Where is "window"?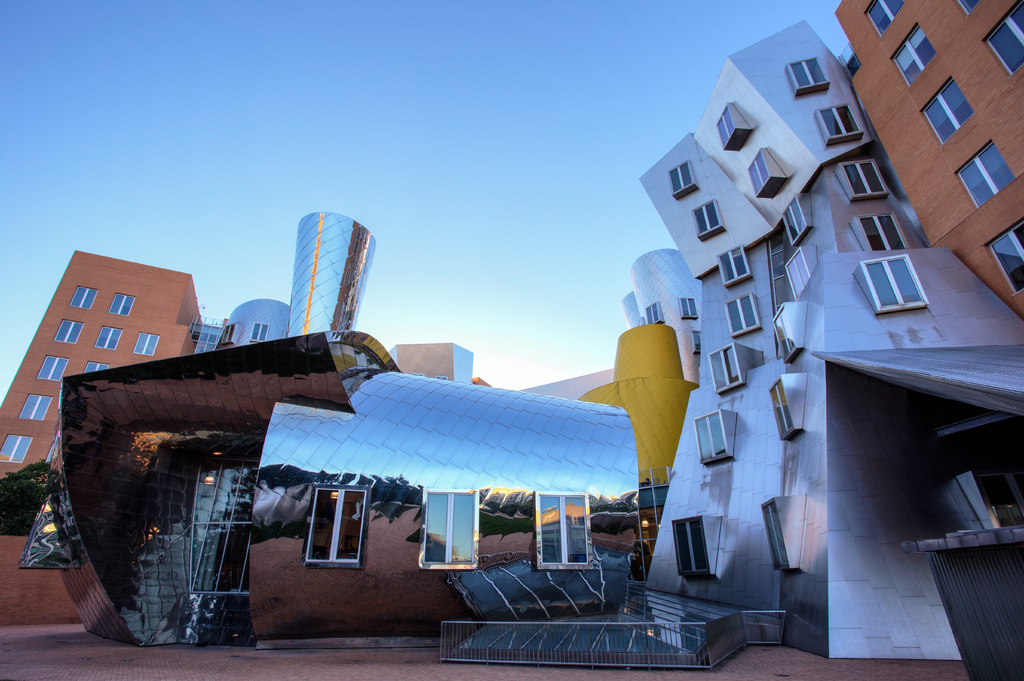
<box>706,342,744,394</box>.
